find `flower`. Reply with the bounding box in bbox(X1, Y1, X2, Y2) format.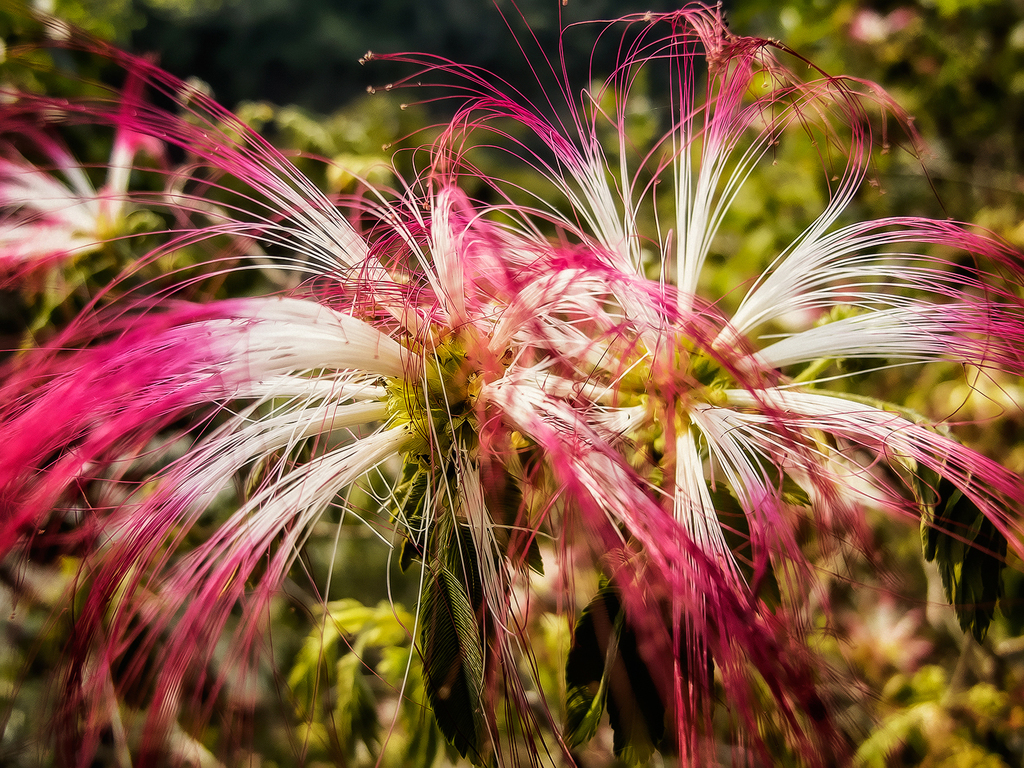
bbox(42, 31, 972, 700).
